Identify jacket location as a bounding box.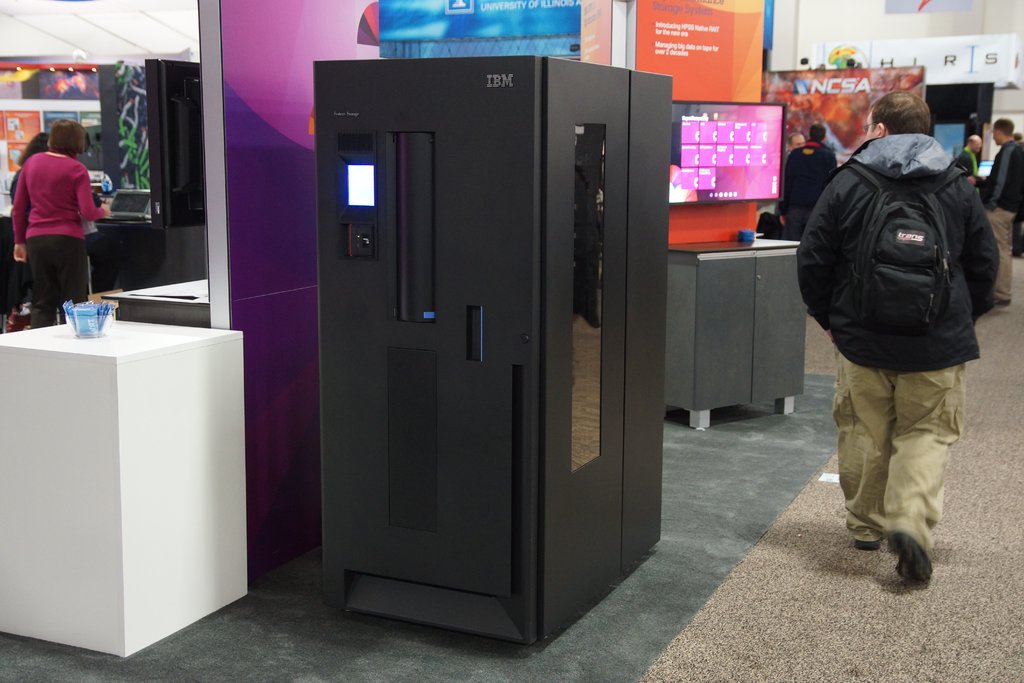
x1=798 y1=139 x2=991 y2=347.
